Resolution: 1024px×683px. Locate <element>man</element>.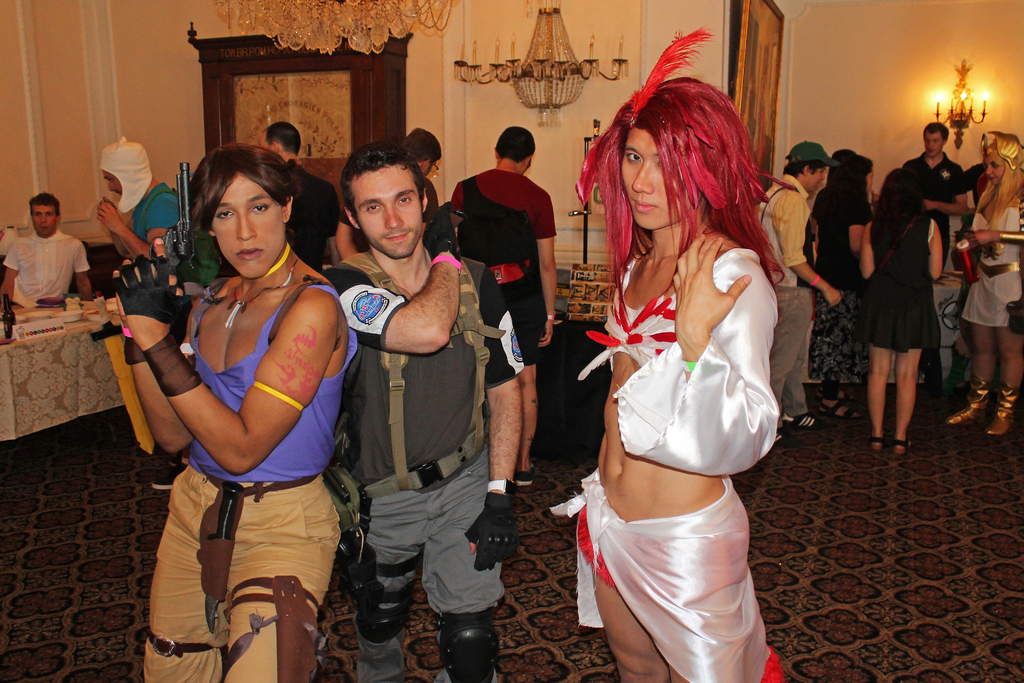
rect(751, 140, 836, 431).
